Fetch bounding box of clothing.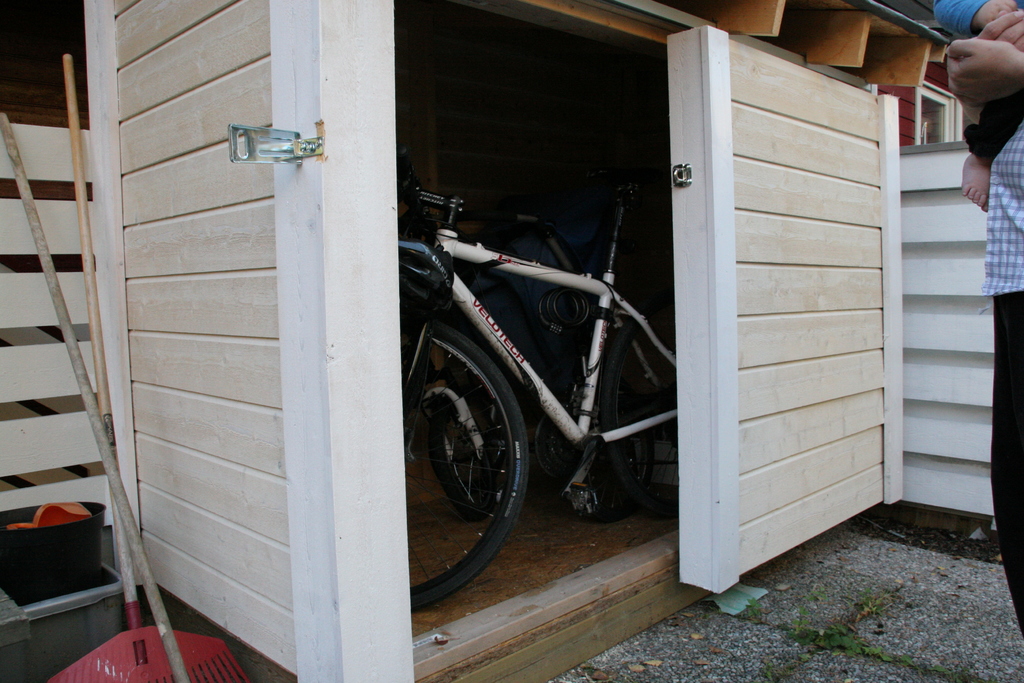
Bbox: [969,111,1023,638].
